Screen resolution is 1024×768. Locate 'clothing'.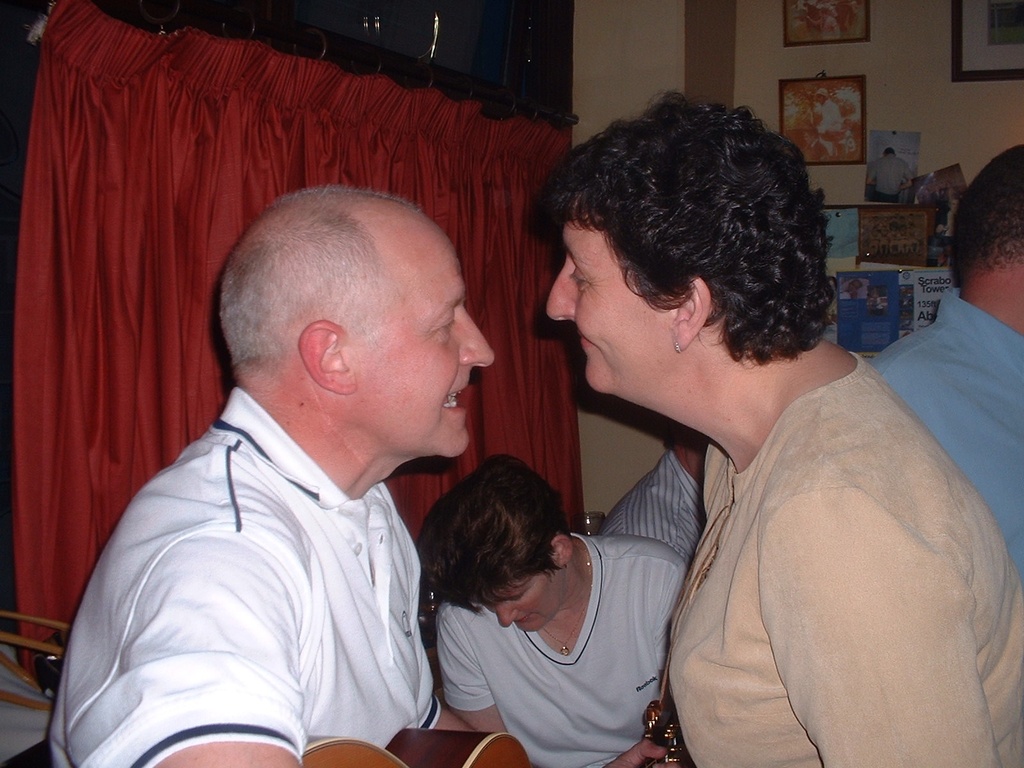
box=[662, 349, 1023, 767].
